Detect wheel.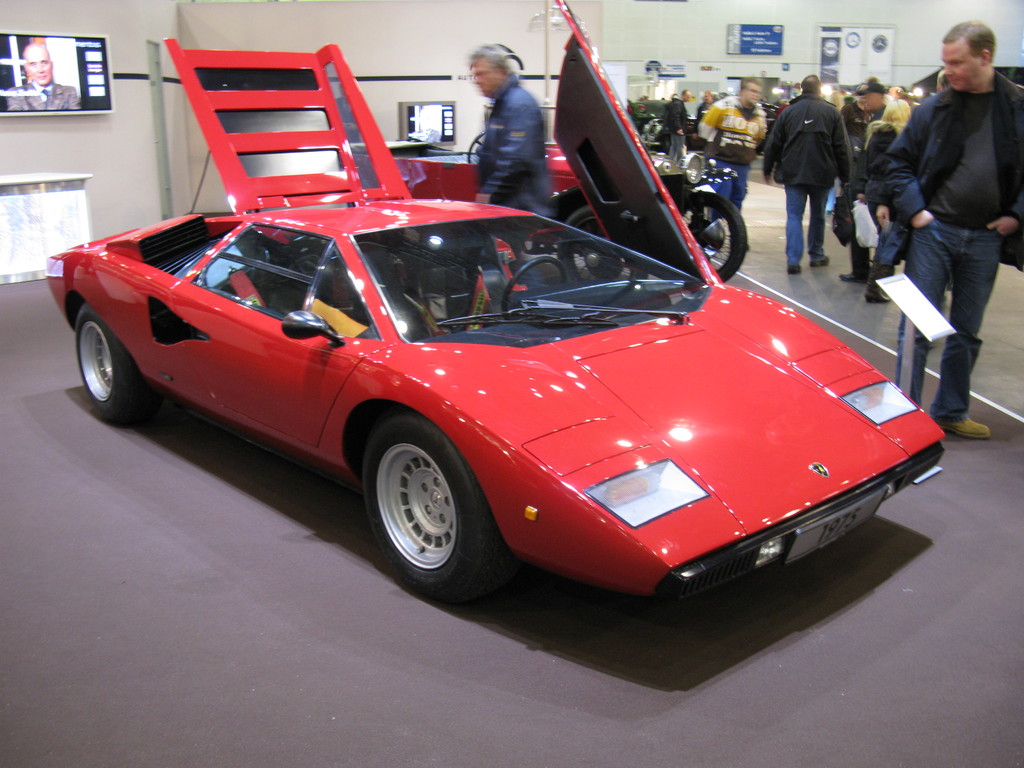
Detected at <box>355,419,489,598</box>.
